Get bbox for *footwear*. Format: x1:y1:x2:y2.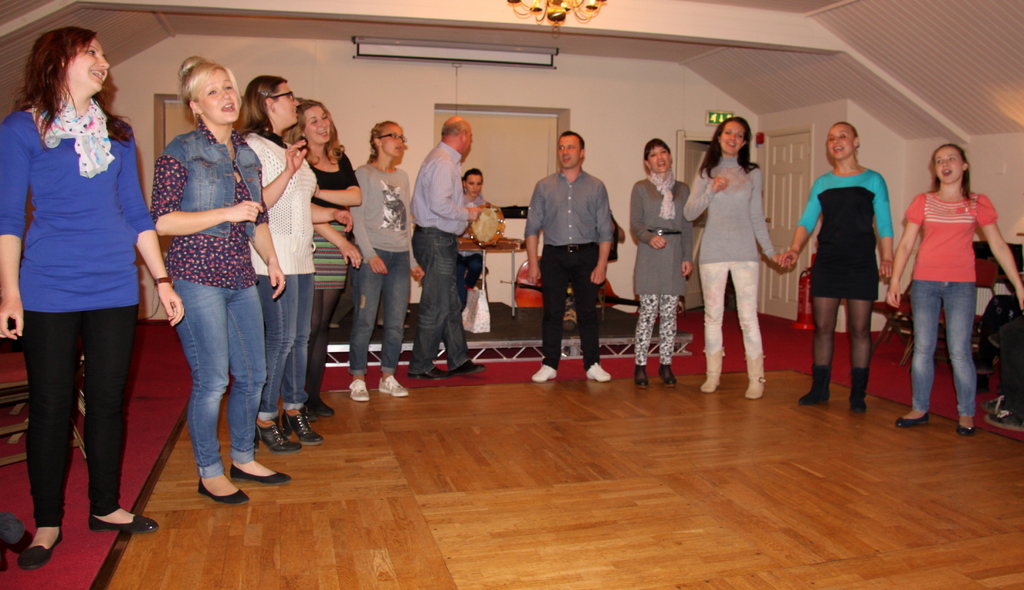
897:411:929:427.
